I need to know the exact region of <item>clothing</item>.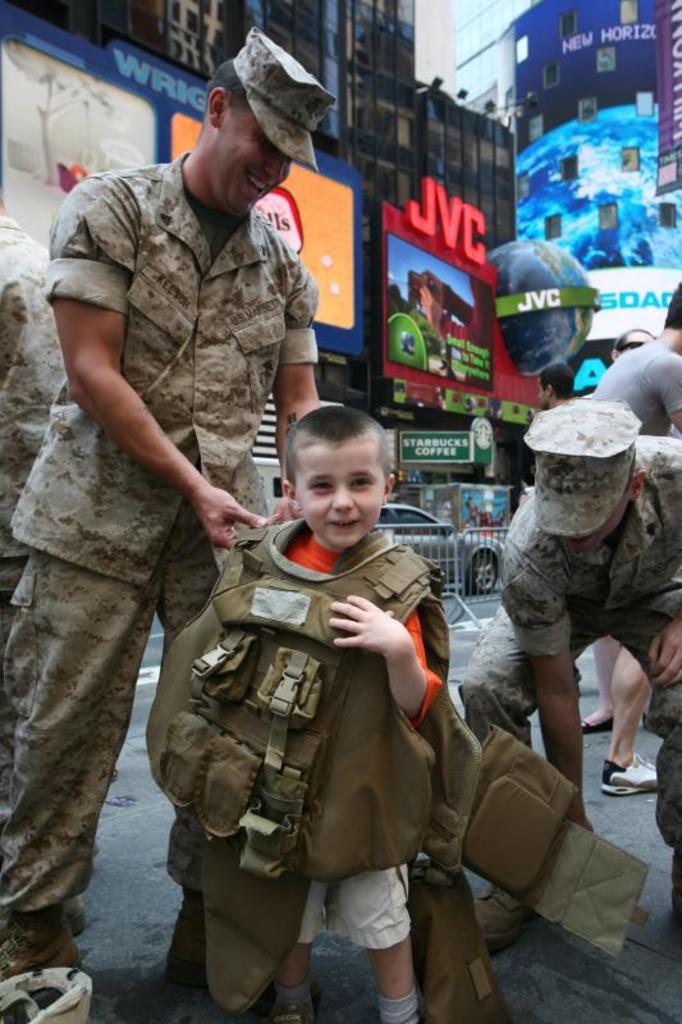
Region: x1=141 y1=499 x2=427 y2=1023.
